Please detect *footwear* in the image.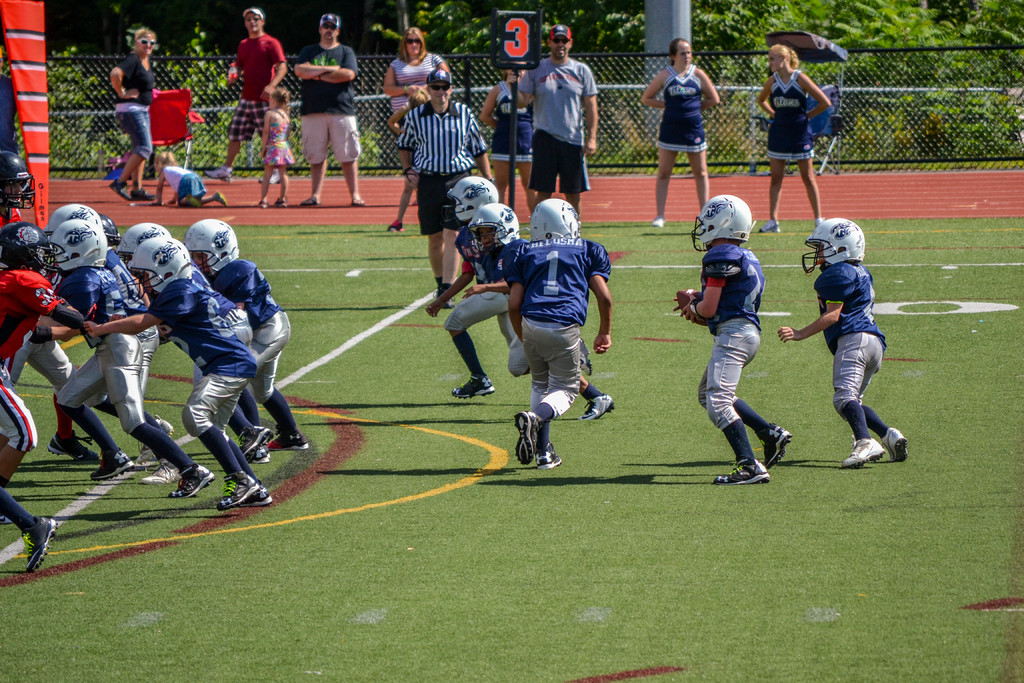
(879, 427, 908, 464).
